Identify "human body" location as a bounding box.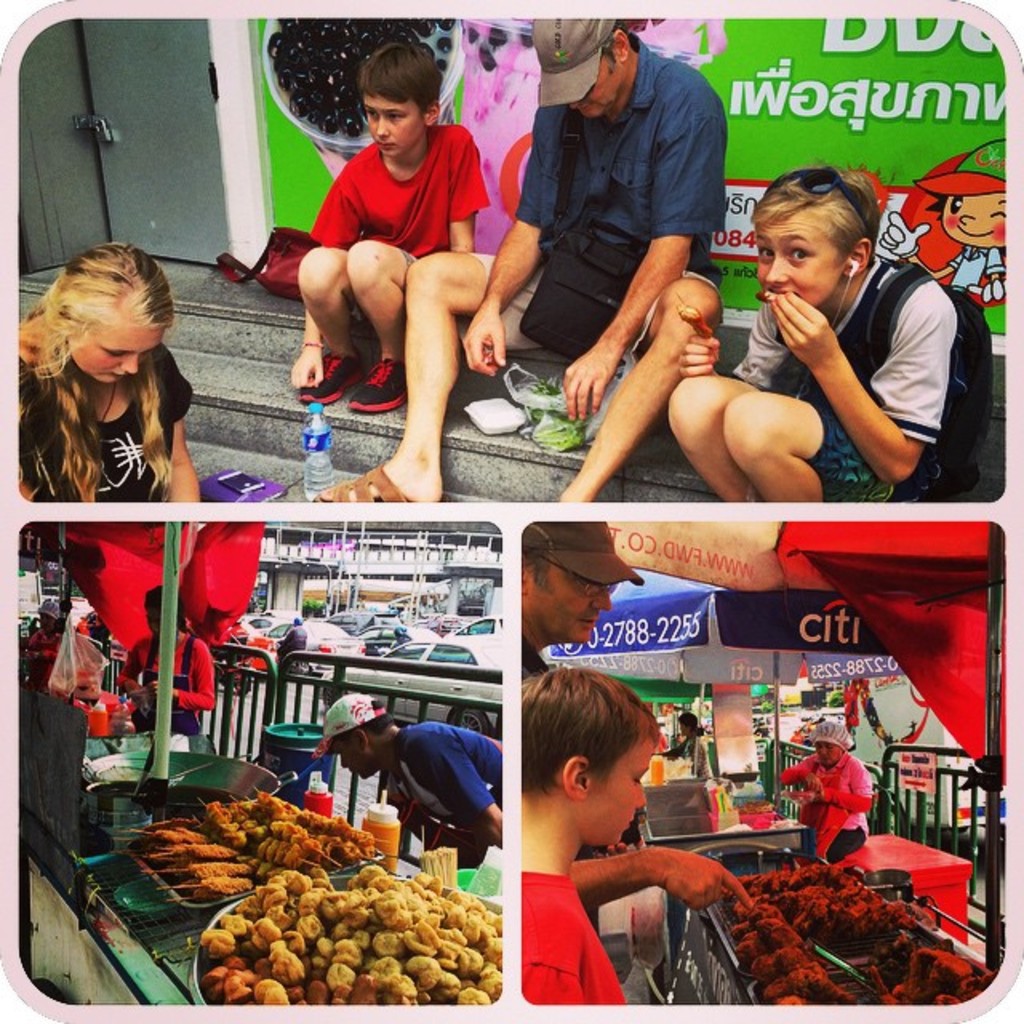
left=574, top=850, right=755, bottom=907.
